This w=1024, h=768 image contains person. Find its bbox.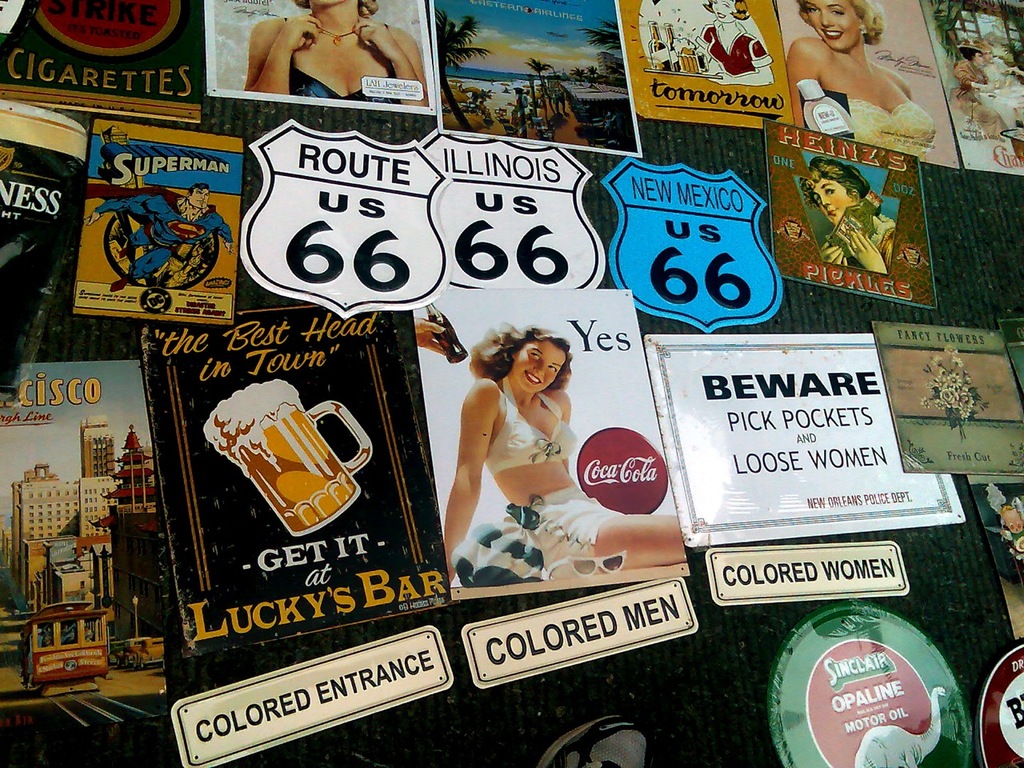
region(250, 0, 432, 102).
